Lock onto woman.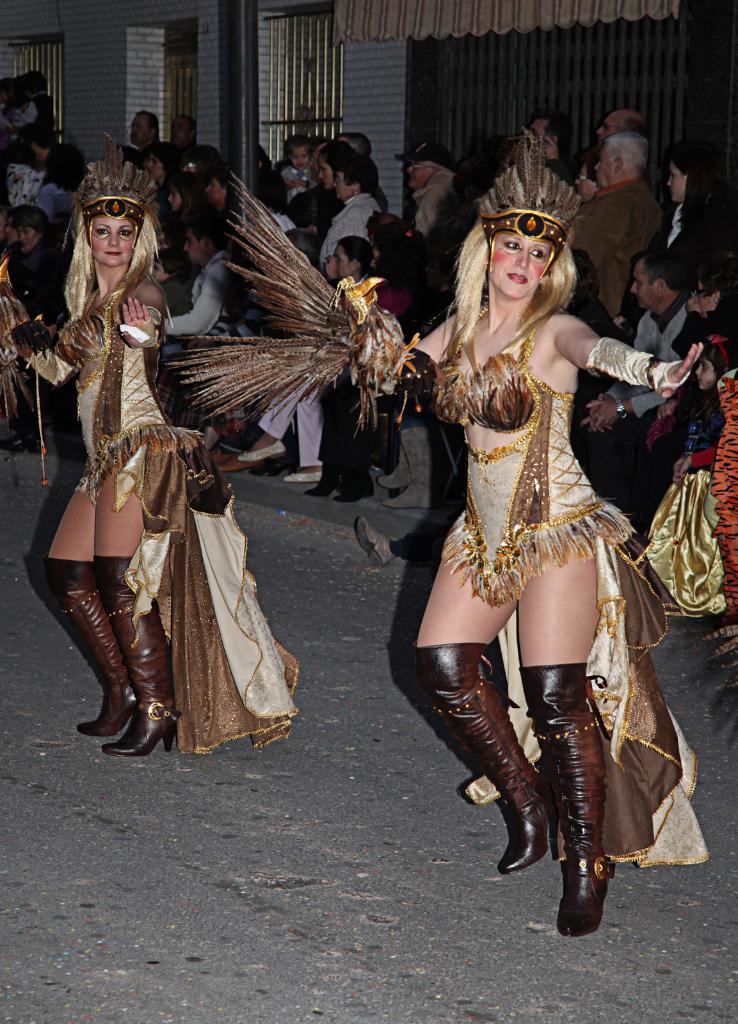
Locked: (44,182,280,749).
